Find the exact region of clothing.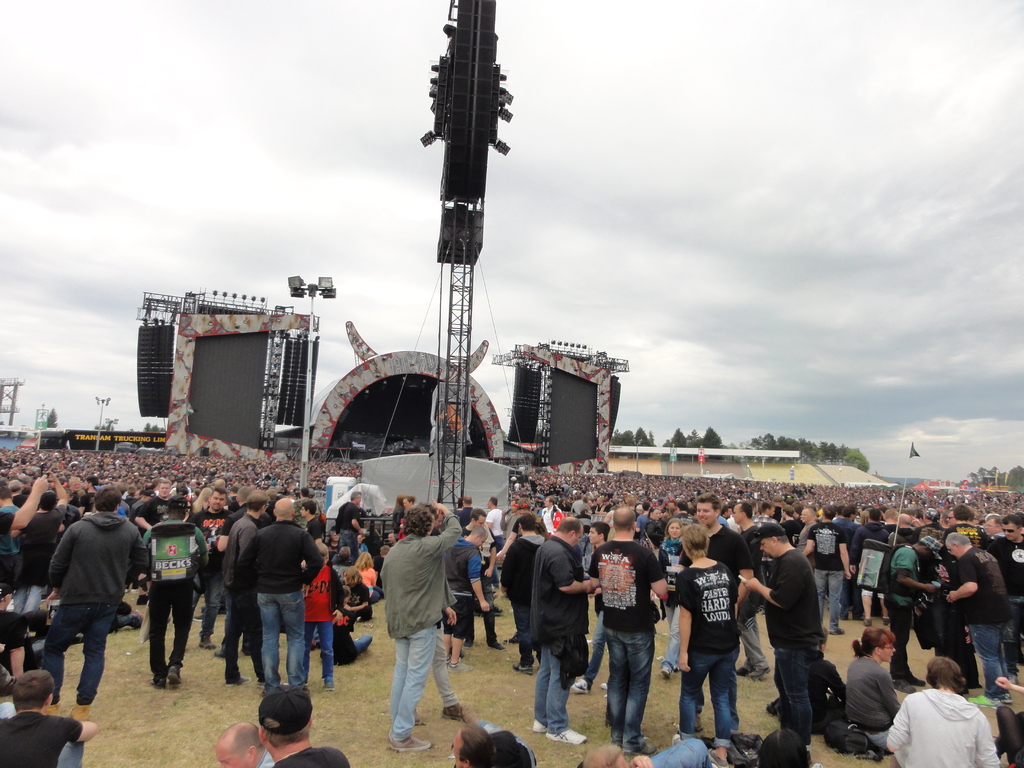
Exact region: select_region(0, 705, 82, 767).
